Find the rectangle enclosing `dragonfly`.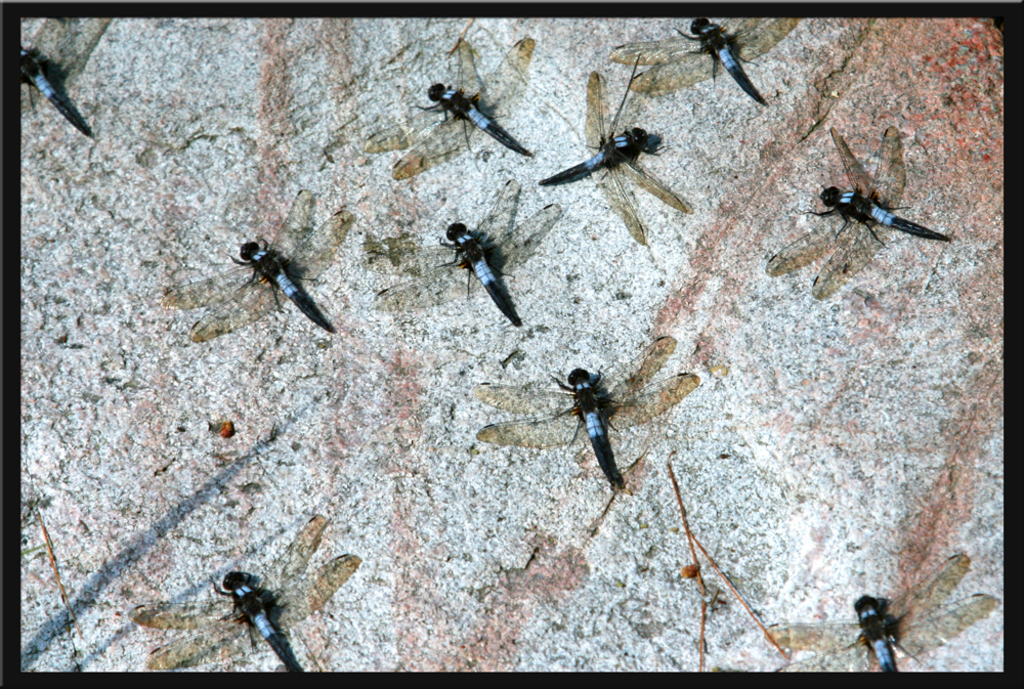
(left=132, top=509, right=361, bottom=672).
